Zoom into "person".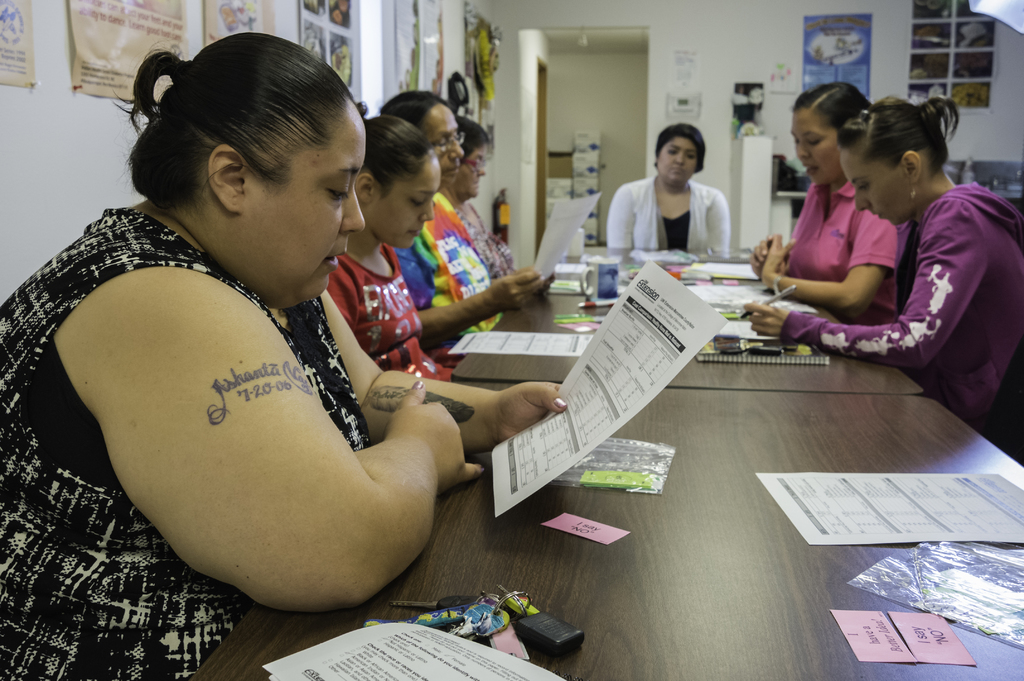
Zoom target: <box>389,82,545,371</box>.
